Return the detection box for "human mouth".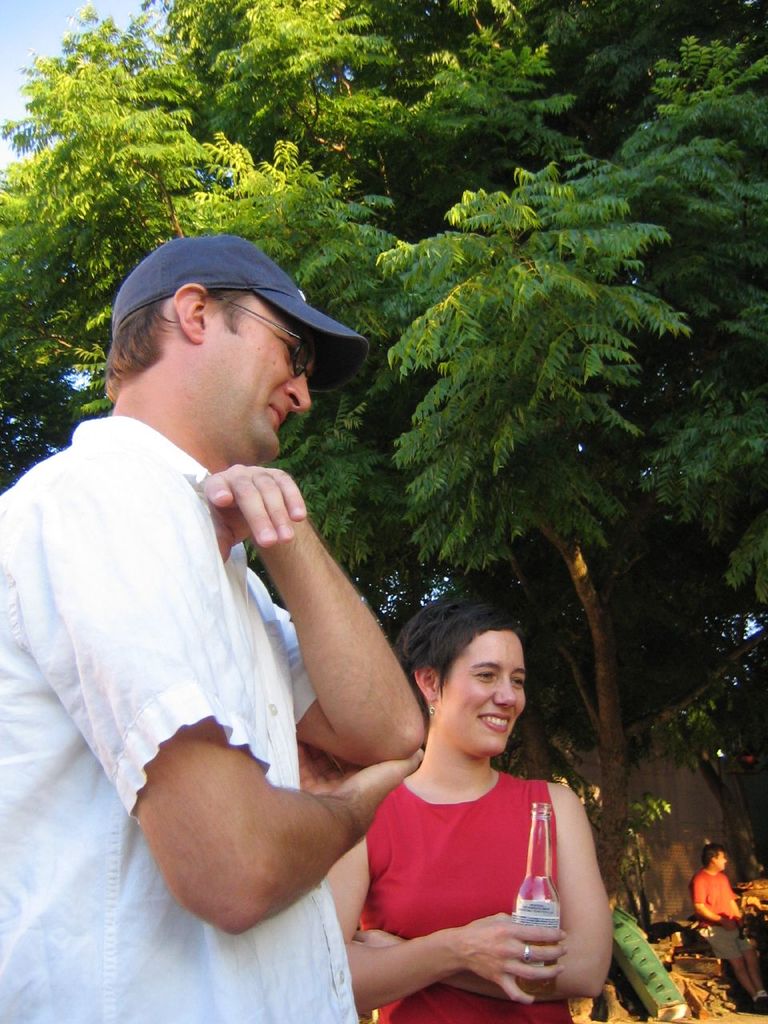
(476,710,513,735).
